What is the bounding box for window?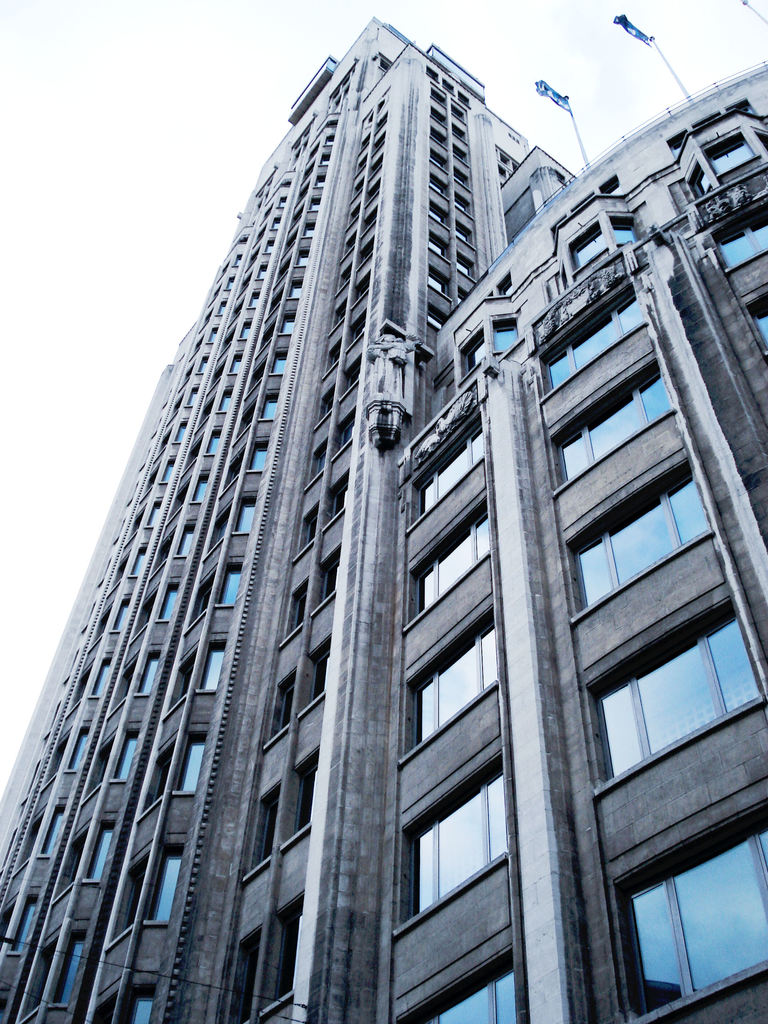
bbox=(364, 176, 380, 207).
